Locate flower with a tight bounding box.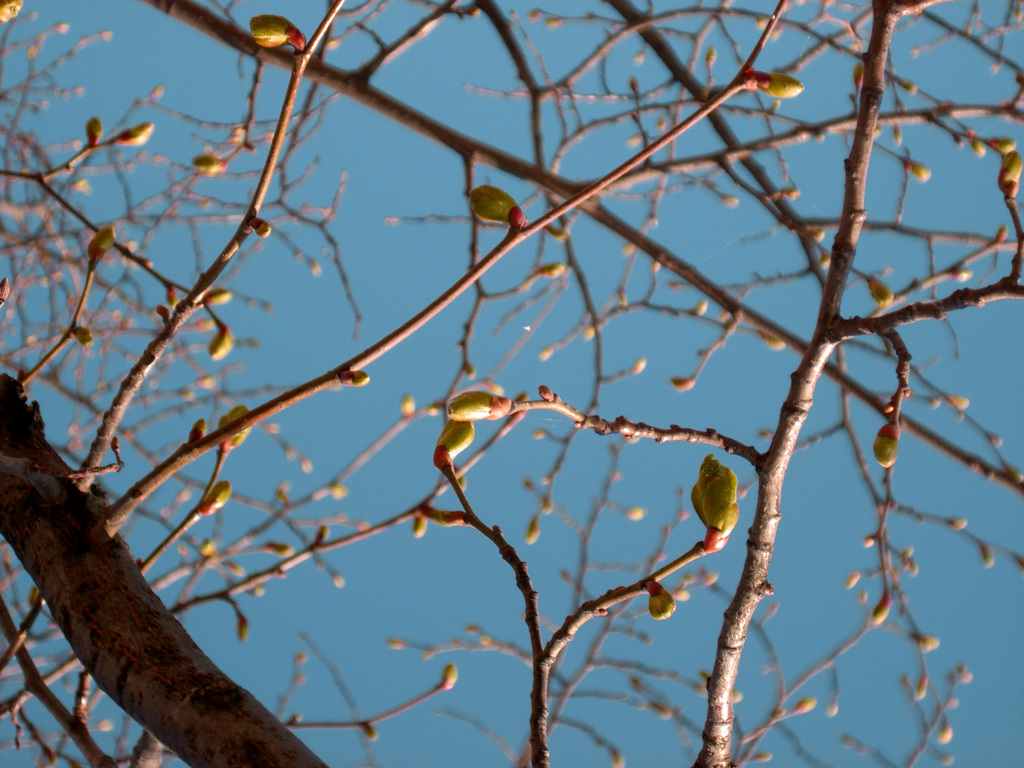
region(977, 545, 999, 568).
